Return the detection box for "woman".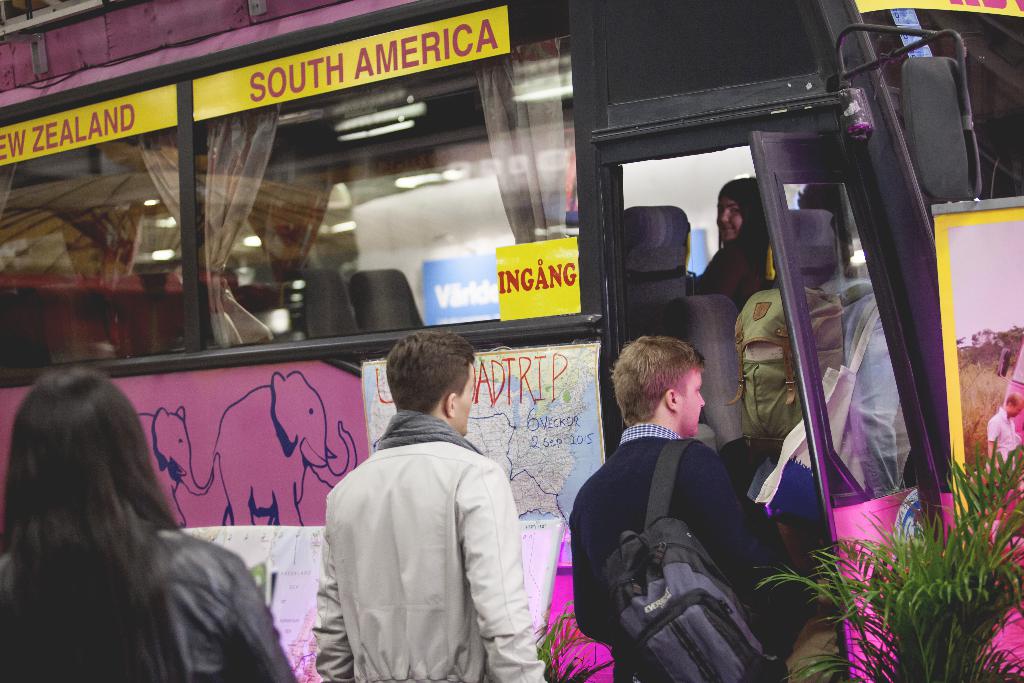
4/329/286/682.
